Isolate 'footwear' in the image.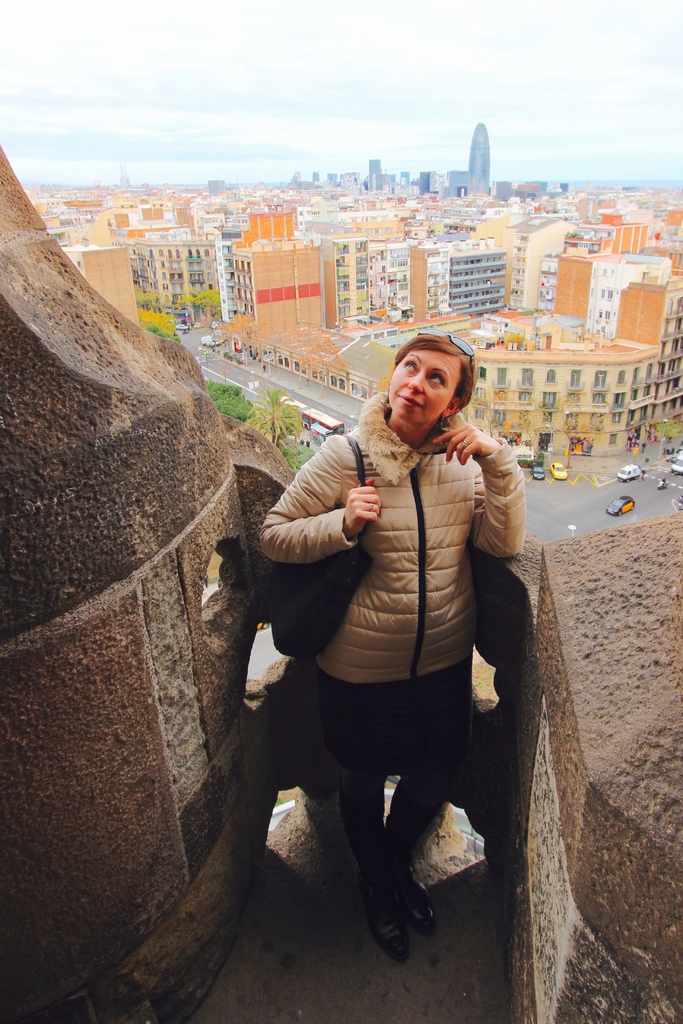
Isolated region: pyautogui.locateOnScreen(402, 867, 446, 934).
